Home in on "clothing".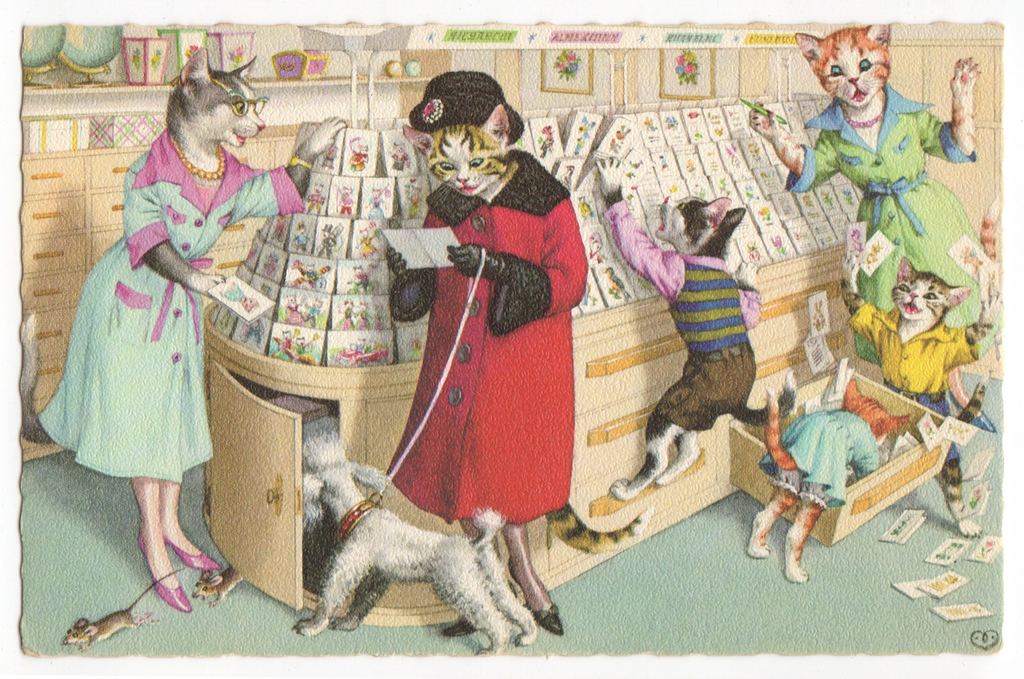
Homed in at box(302, 306, 319, 327).
